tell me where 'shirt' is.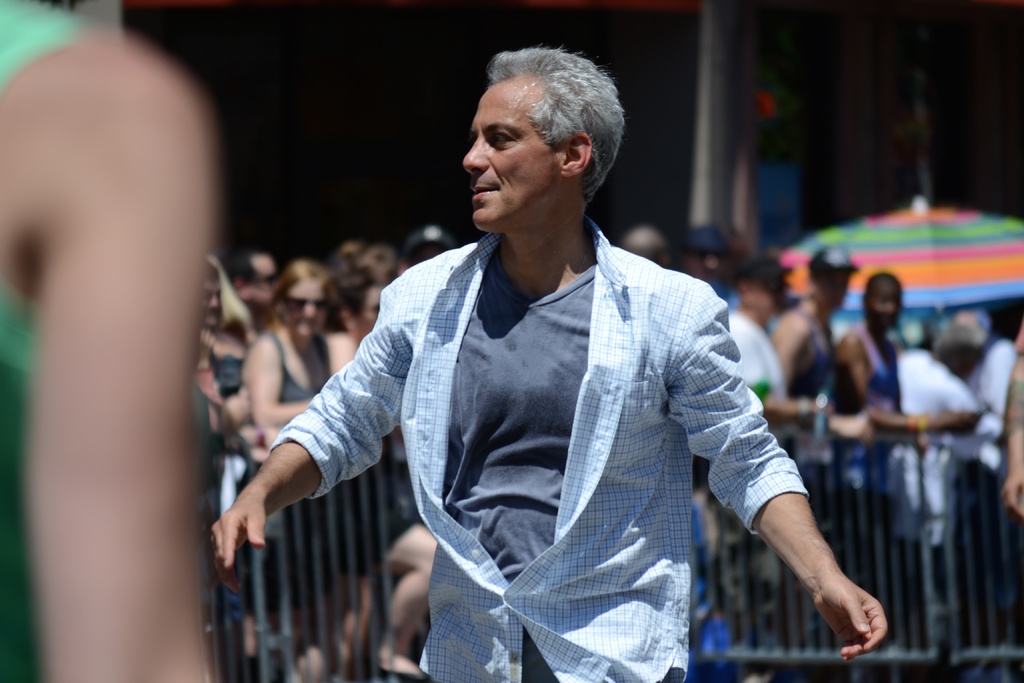
'shirt' is at 266,212,811,682.
